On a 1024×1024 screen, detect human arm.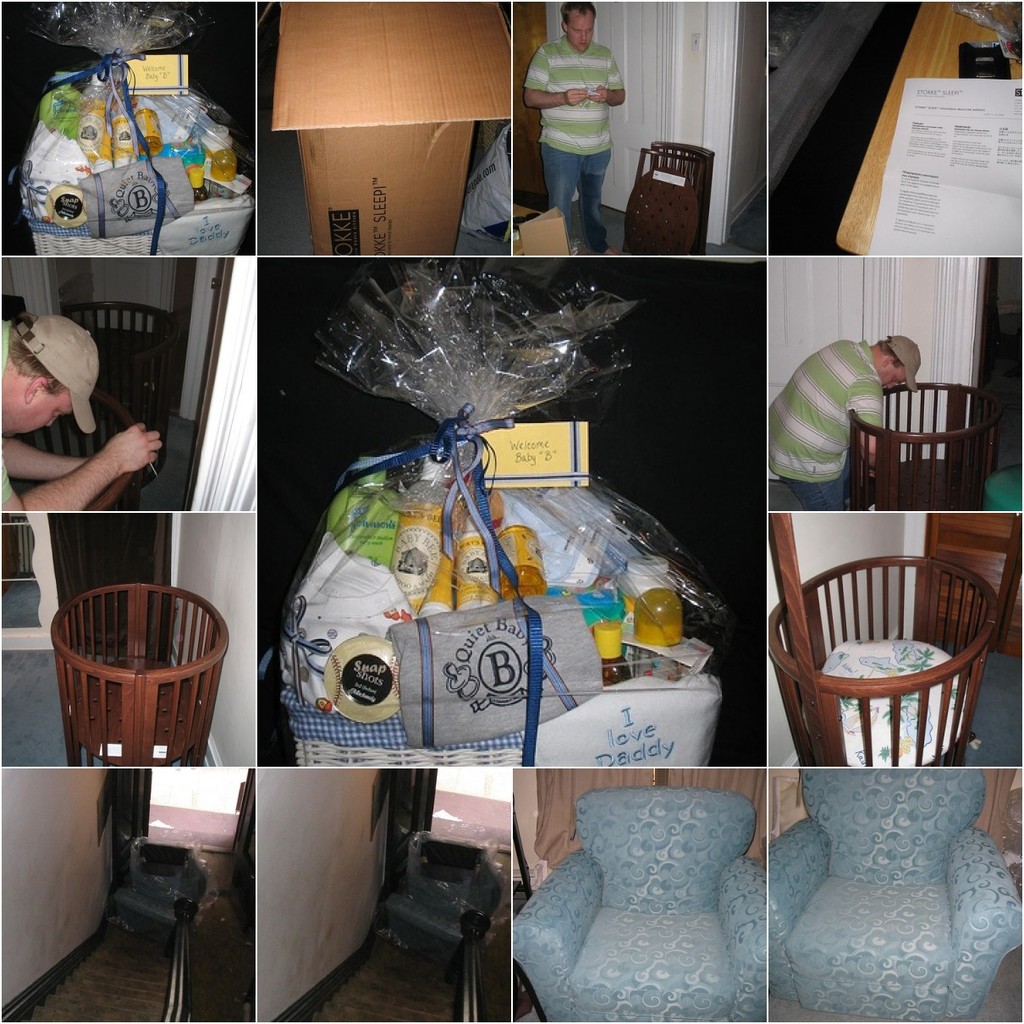
Rect(587, 60, 628, 104).
